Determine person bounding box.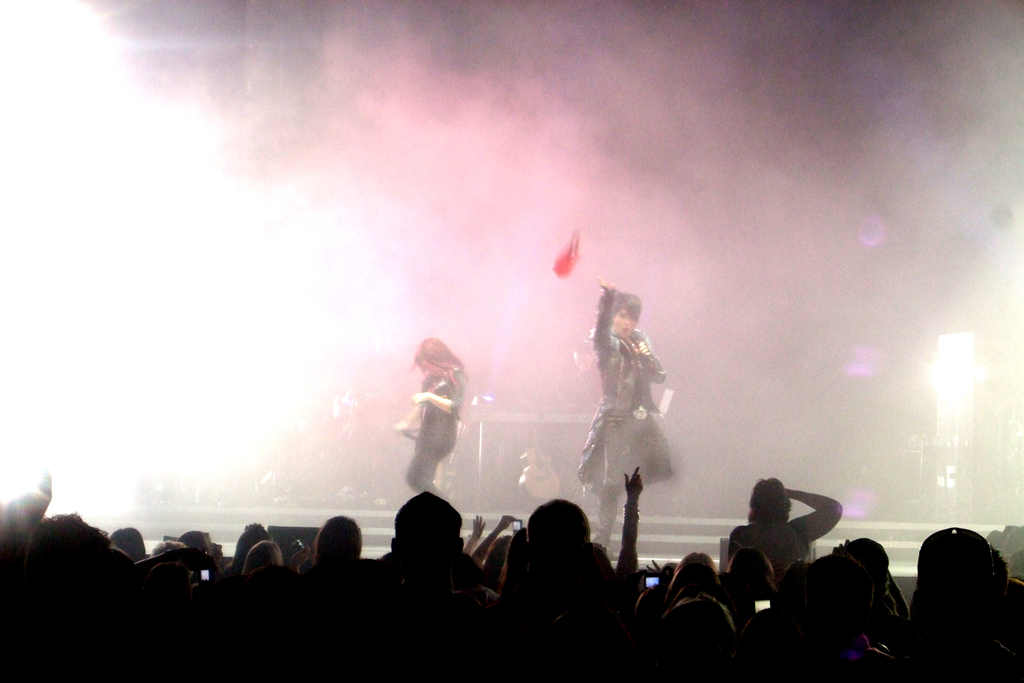
Determined: {"x1": 396, "y1": 336, "x2": 476, "y2": 524}.
